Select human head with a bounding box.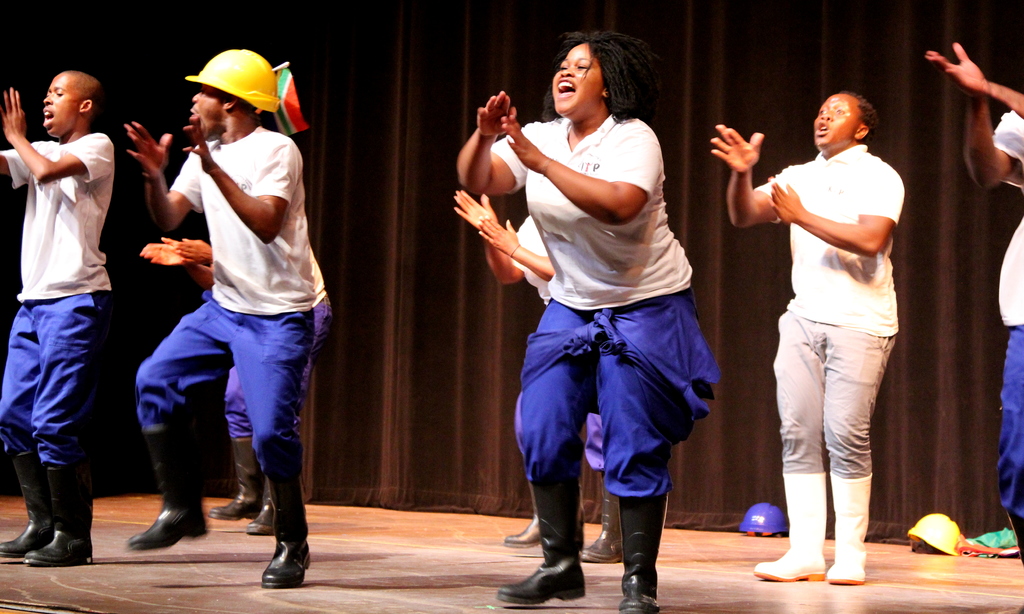
(543, 28, 651, 123).
